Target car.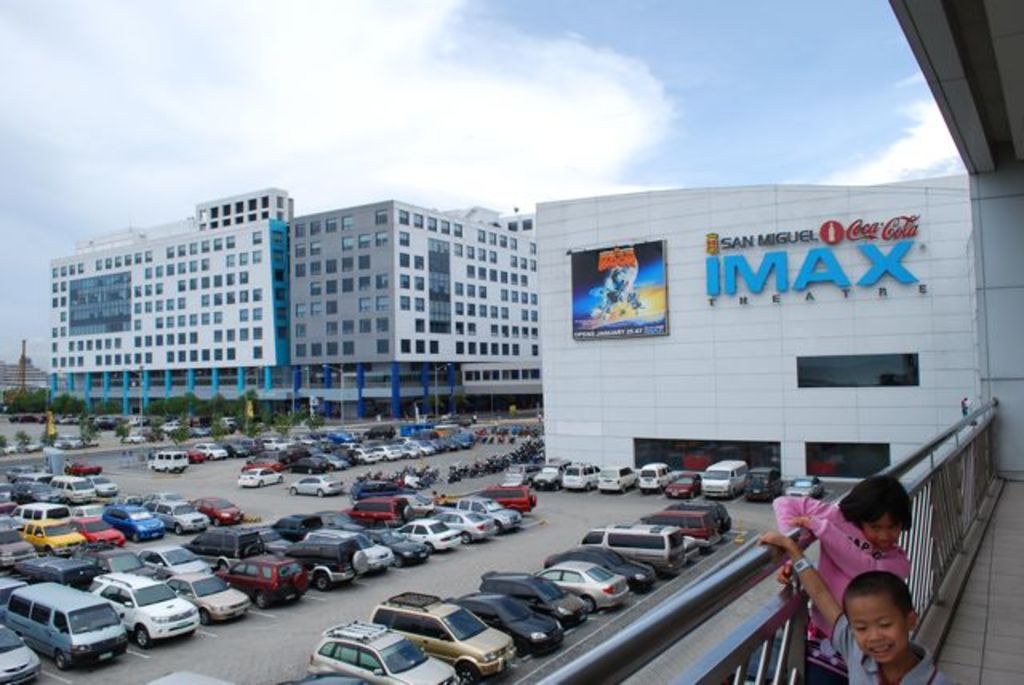
Target region: bbox(562, 461, 602, 493).
